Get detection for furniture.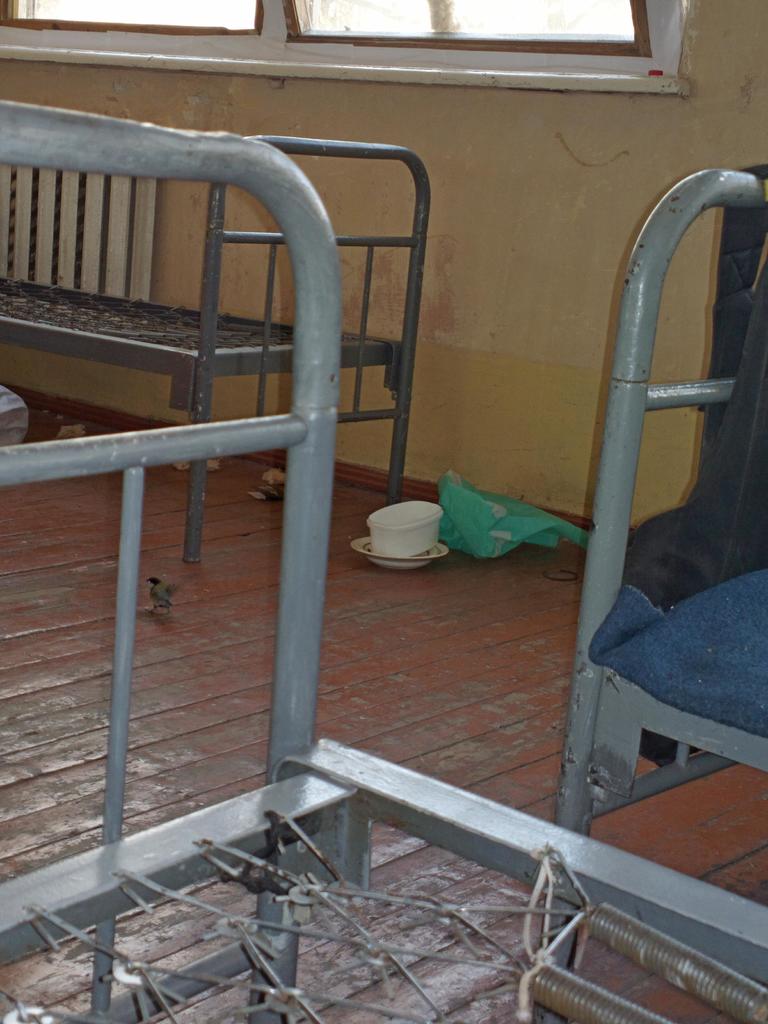
Detection: [0,97,767,1023].
